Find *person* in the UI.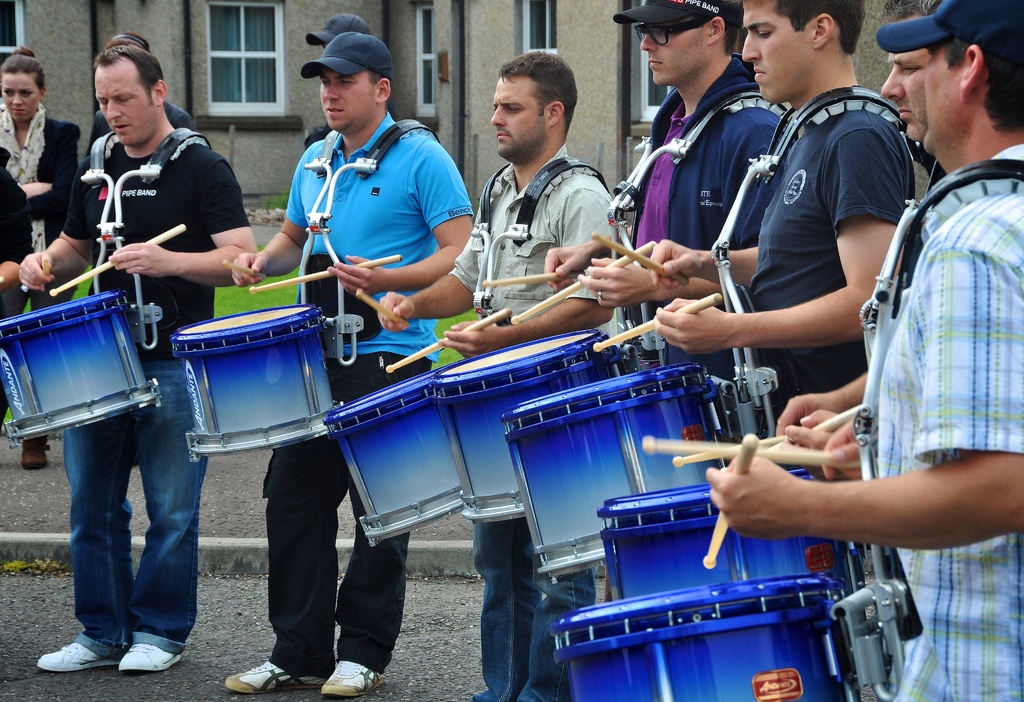
UI element at select_region(378, 47, 616, 701).
